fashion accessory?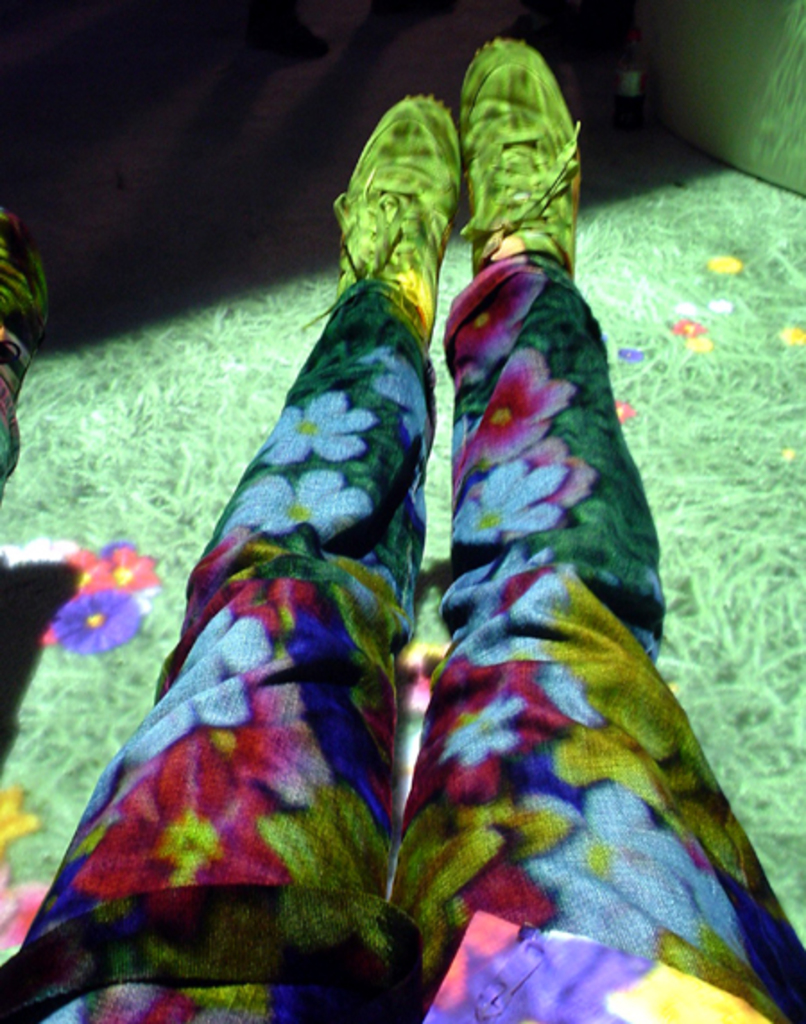
crop(455, 36, 582, 279)
